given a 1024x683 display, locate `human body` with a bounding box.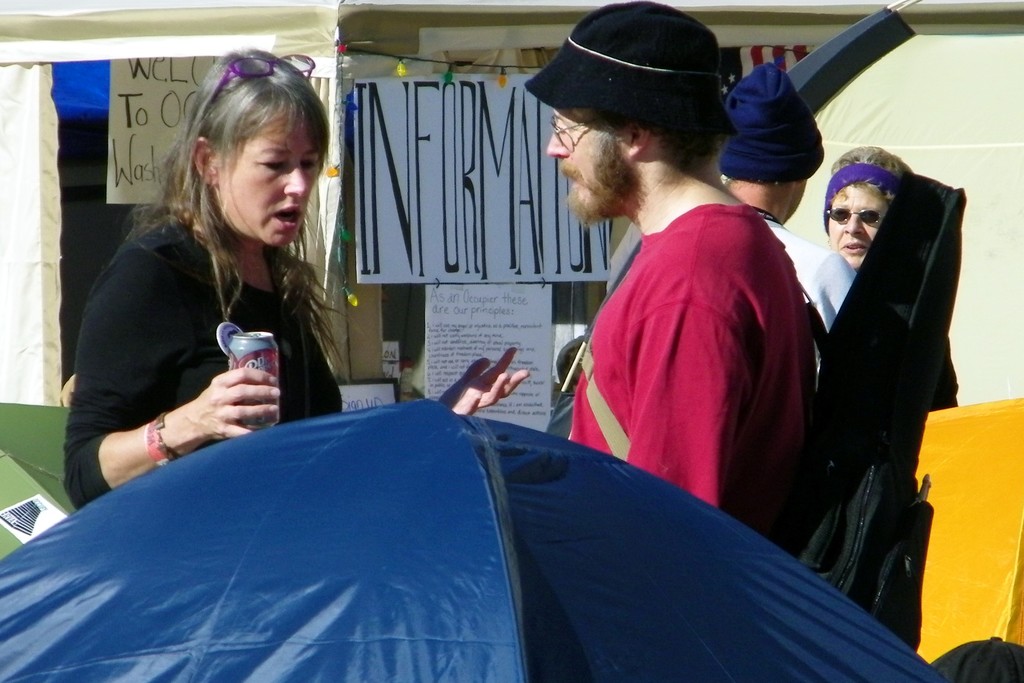
Located: 67 53 529 506.
